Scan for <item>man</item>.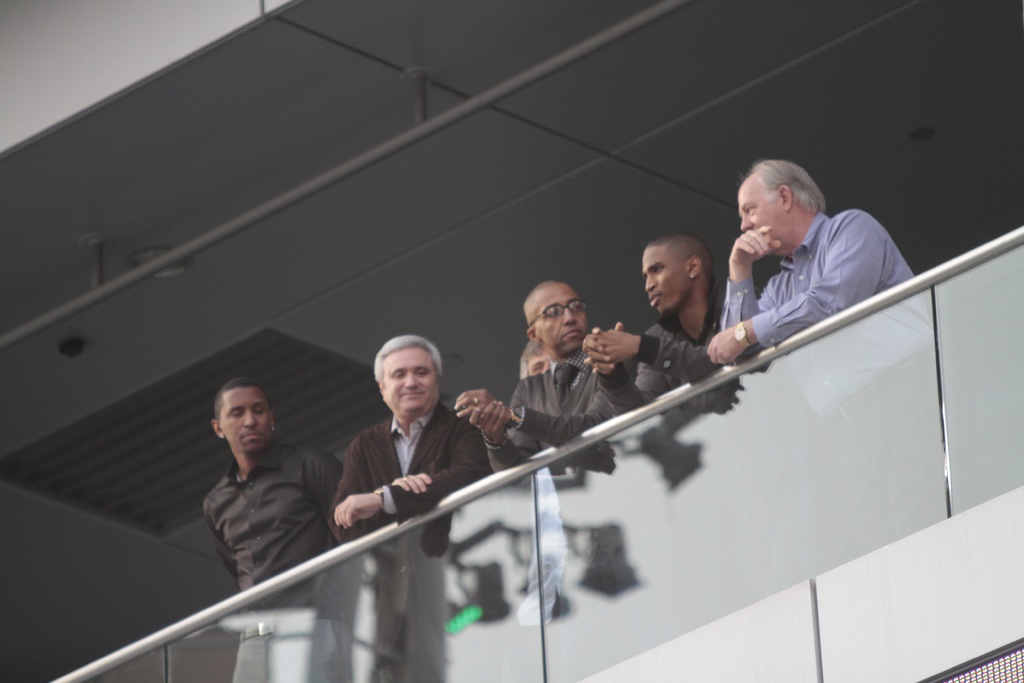
Scan result: box(703, 157, 915, 367).
